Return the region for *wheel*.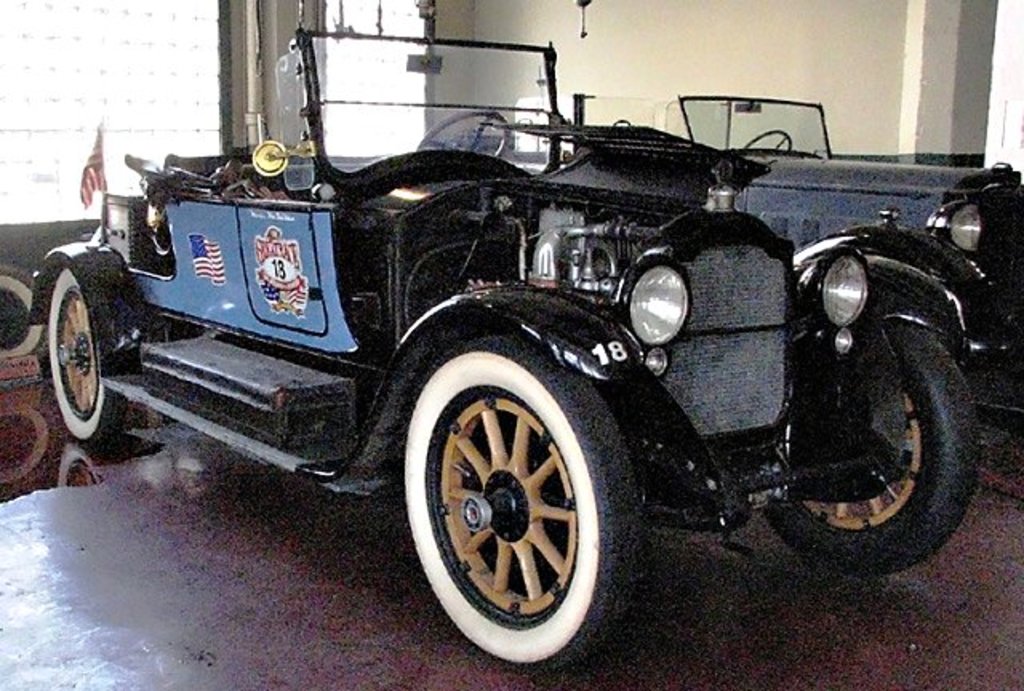
BBox(744, 126, 797, 149).
